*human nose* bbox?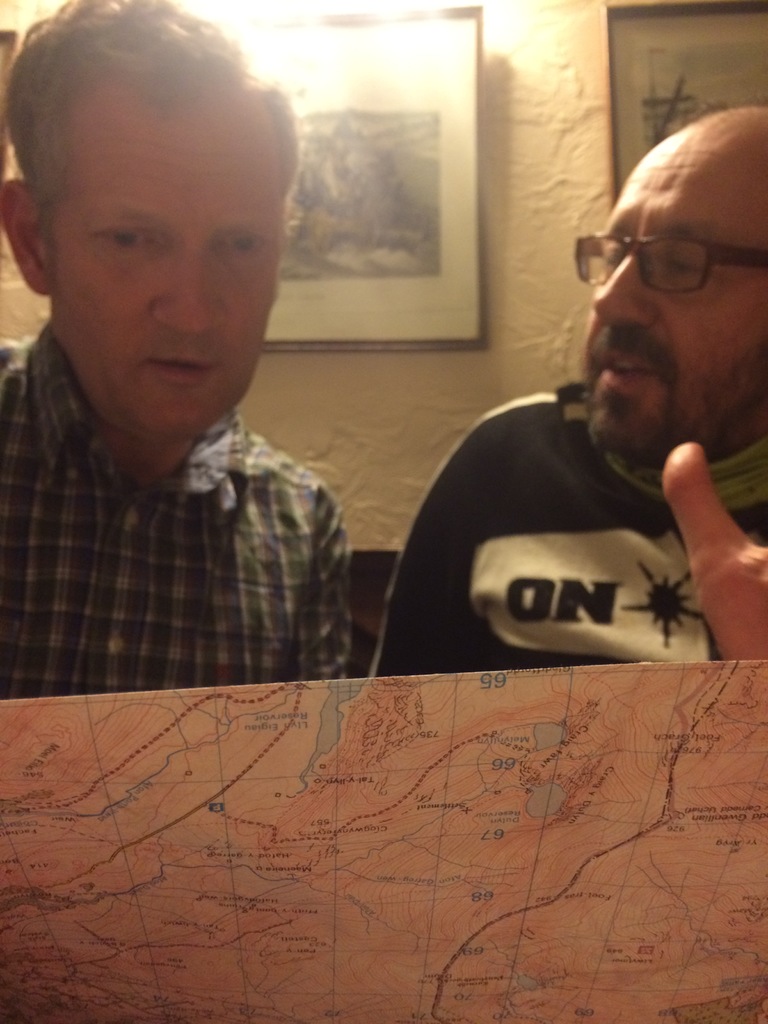
[x1=588, y1=260, x2=657, y2=331]
